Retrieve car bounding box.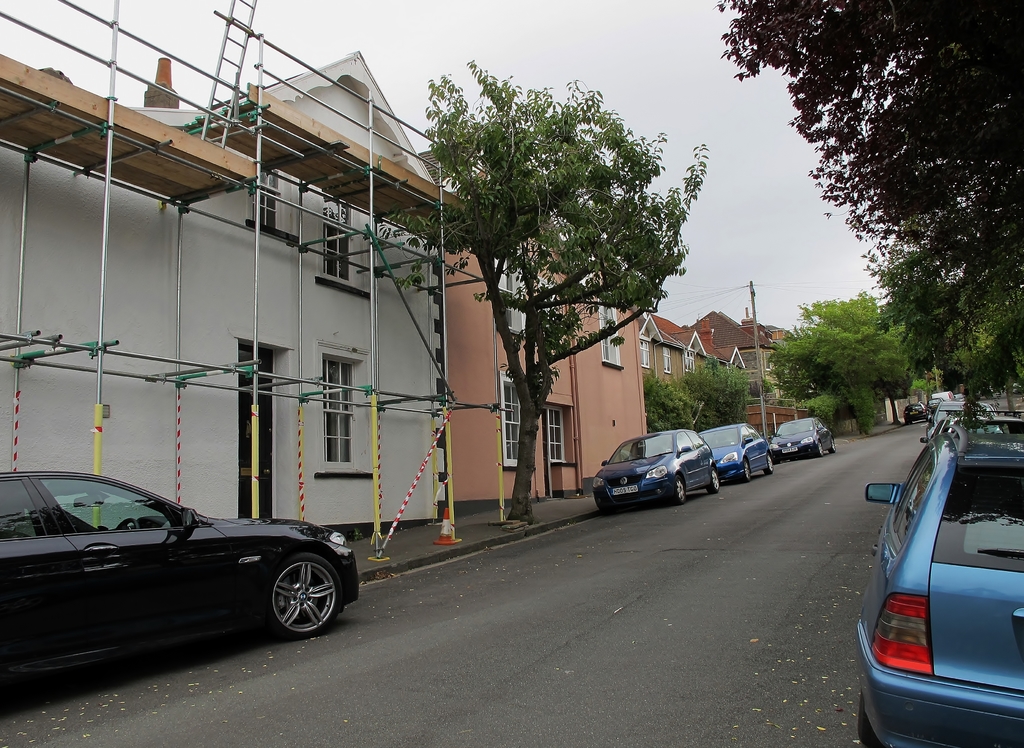
Bounding box: crop(769, 415, 838, 456).
